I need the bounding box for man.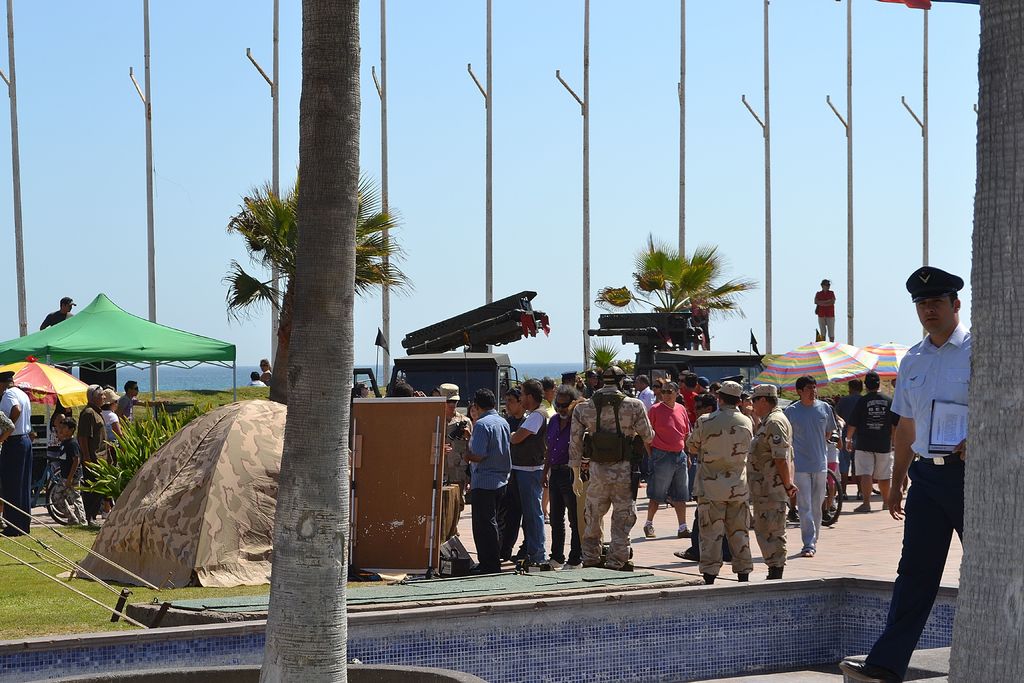
Here it is: box=[493, 374, 546, 554].
